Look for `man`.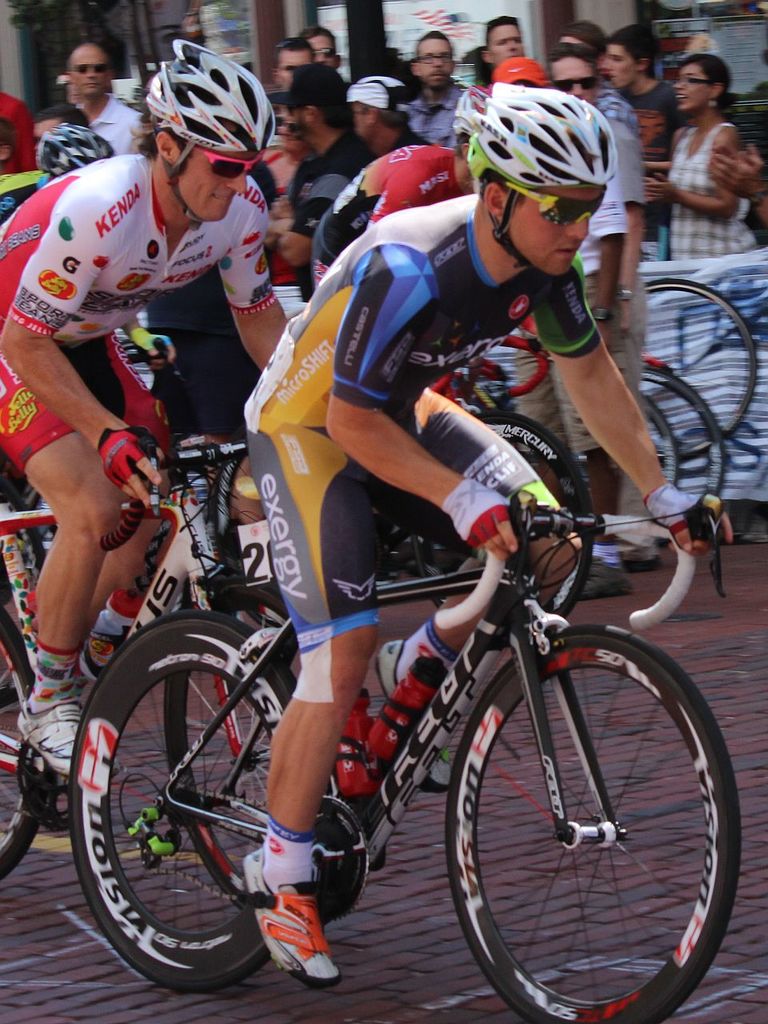
Found: (left=295, top=26, right=341, bottom=70).
